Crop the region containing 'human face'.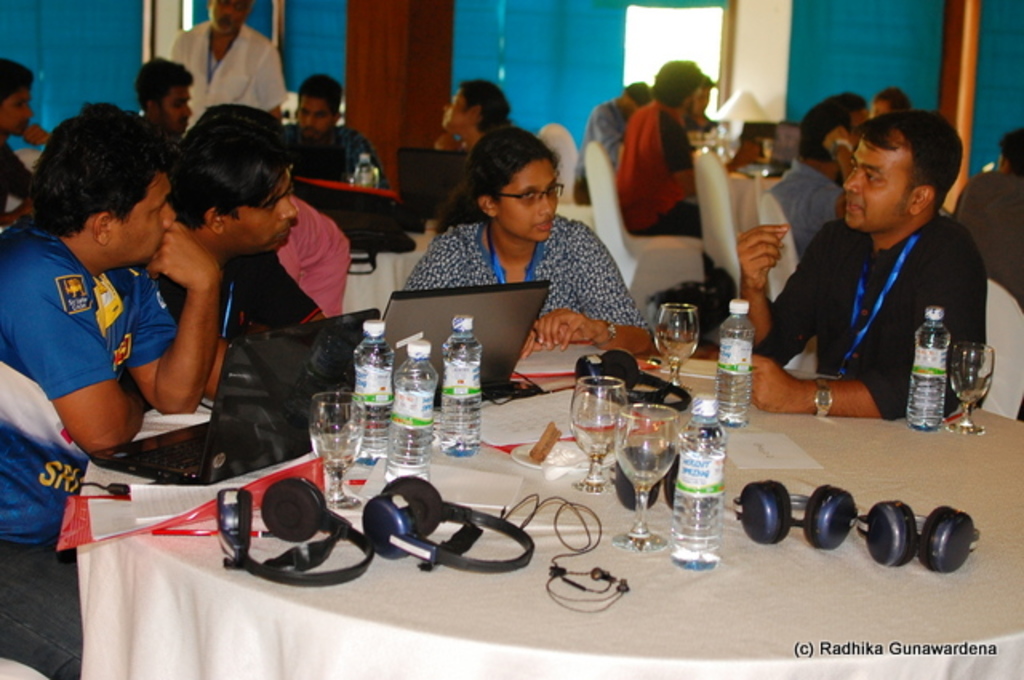
Crop region: [845,138,922,227].
